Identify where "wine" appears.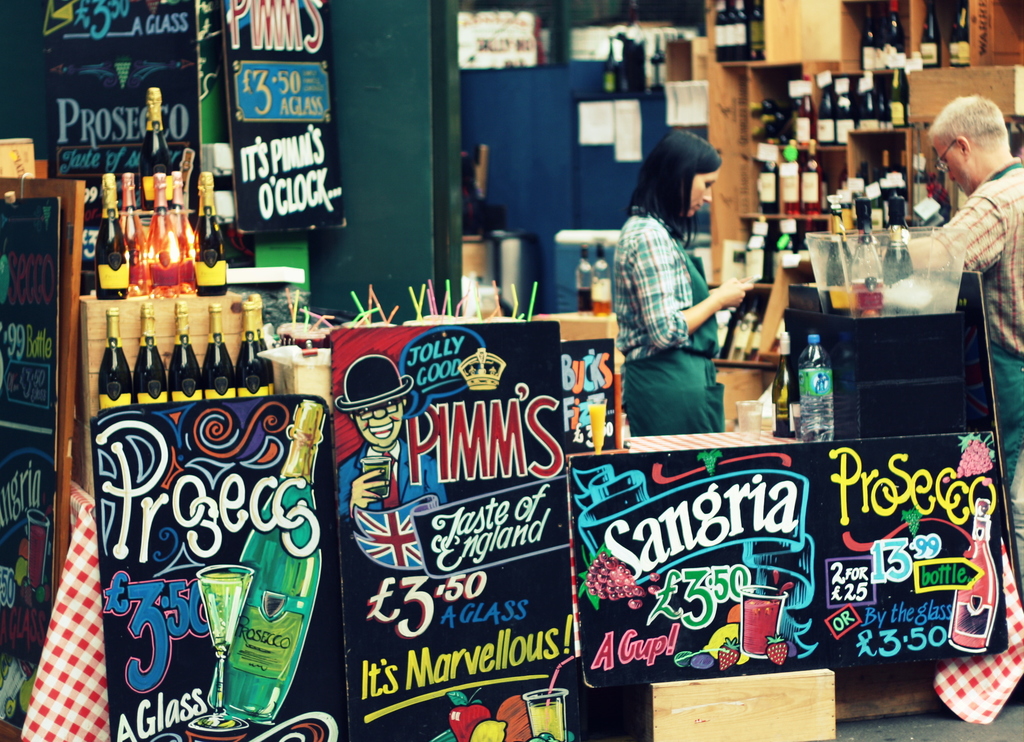
Appears at BBox(782, 143, 799, 216).
